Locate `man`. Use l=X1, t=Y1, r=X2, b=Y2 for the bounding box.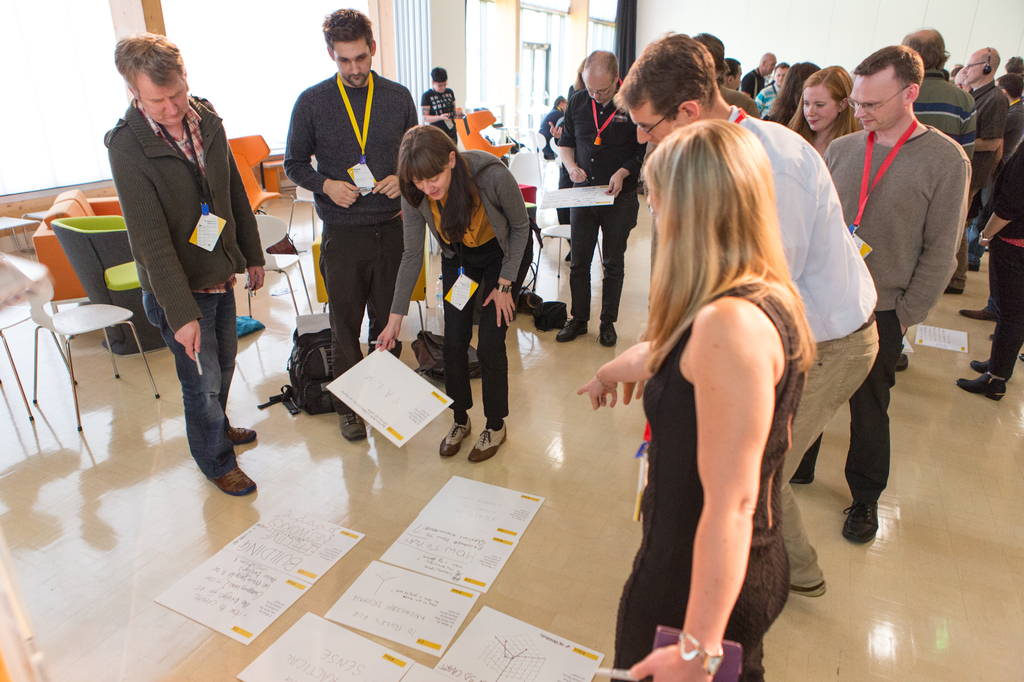
l=557, t=48, r=645, b=345.
